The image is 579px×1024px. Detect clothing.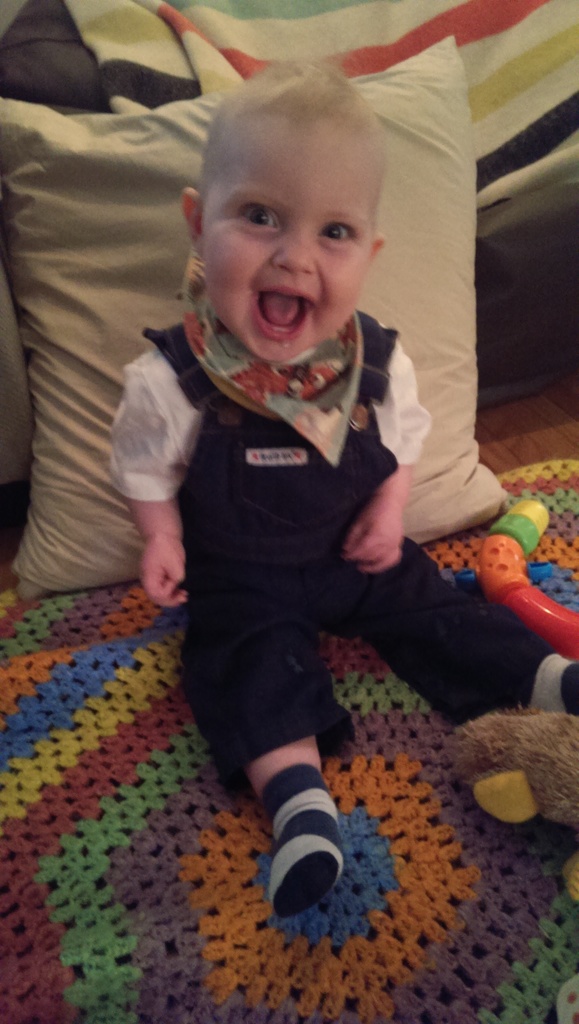
Detection: (97, 304, 562, 765).
